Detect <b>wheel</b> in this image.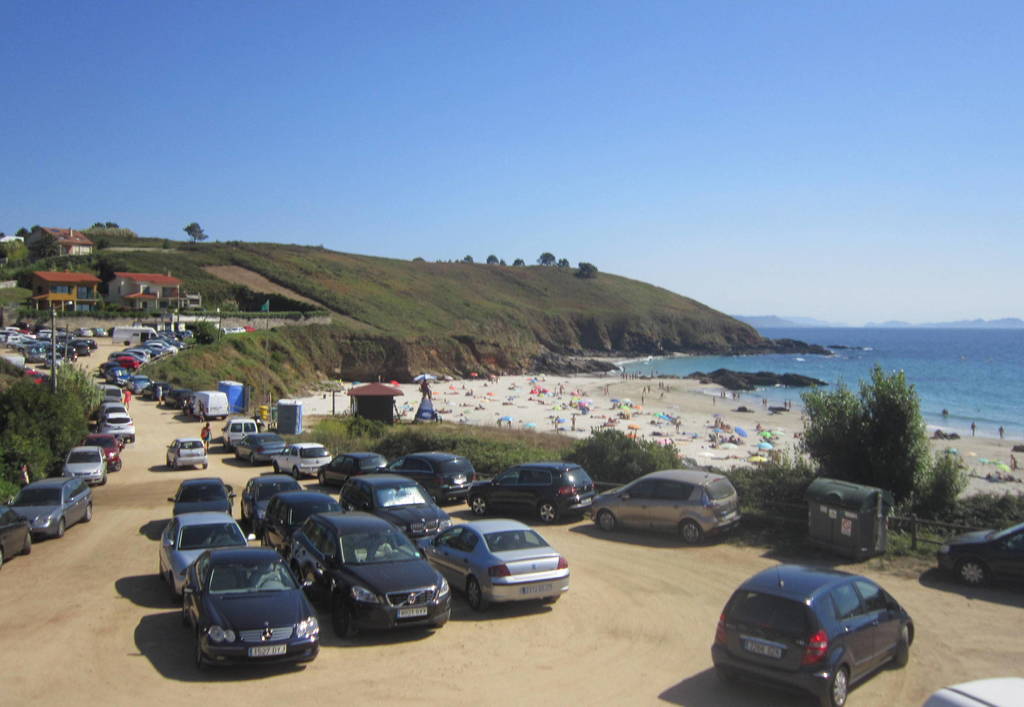
Detection: 817/665/850/706.
